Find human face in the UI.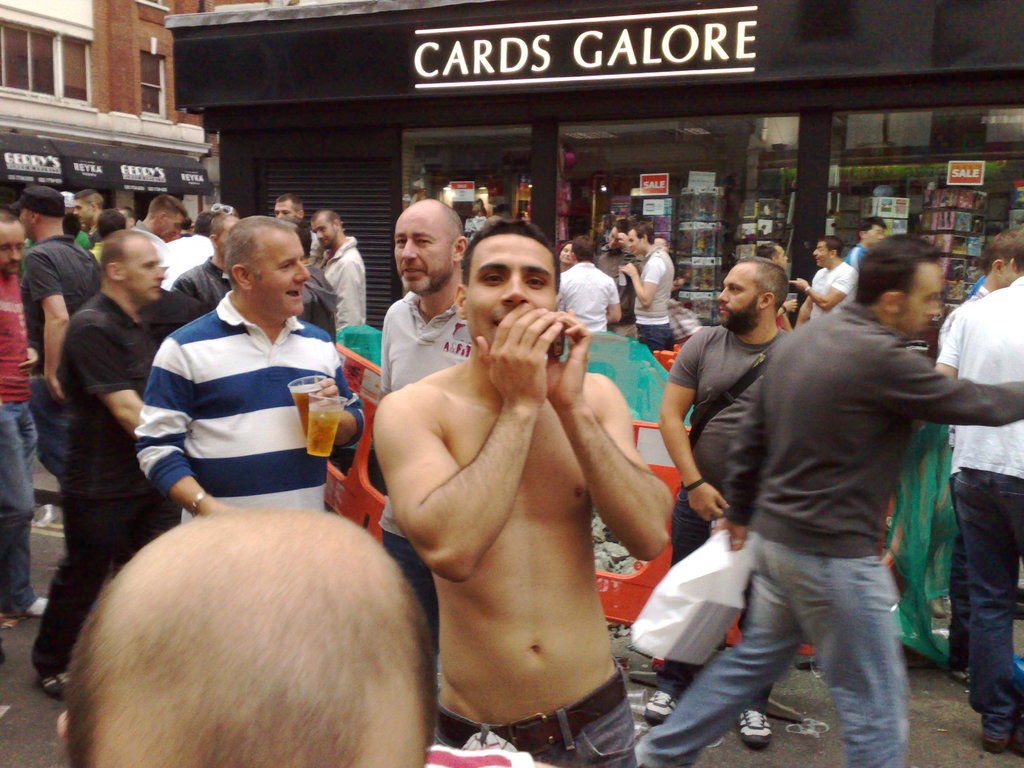
UI element at (x1=19, y1=209, x2=29, y2=237).
